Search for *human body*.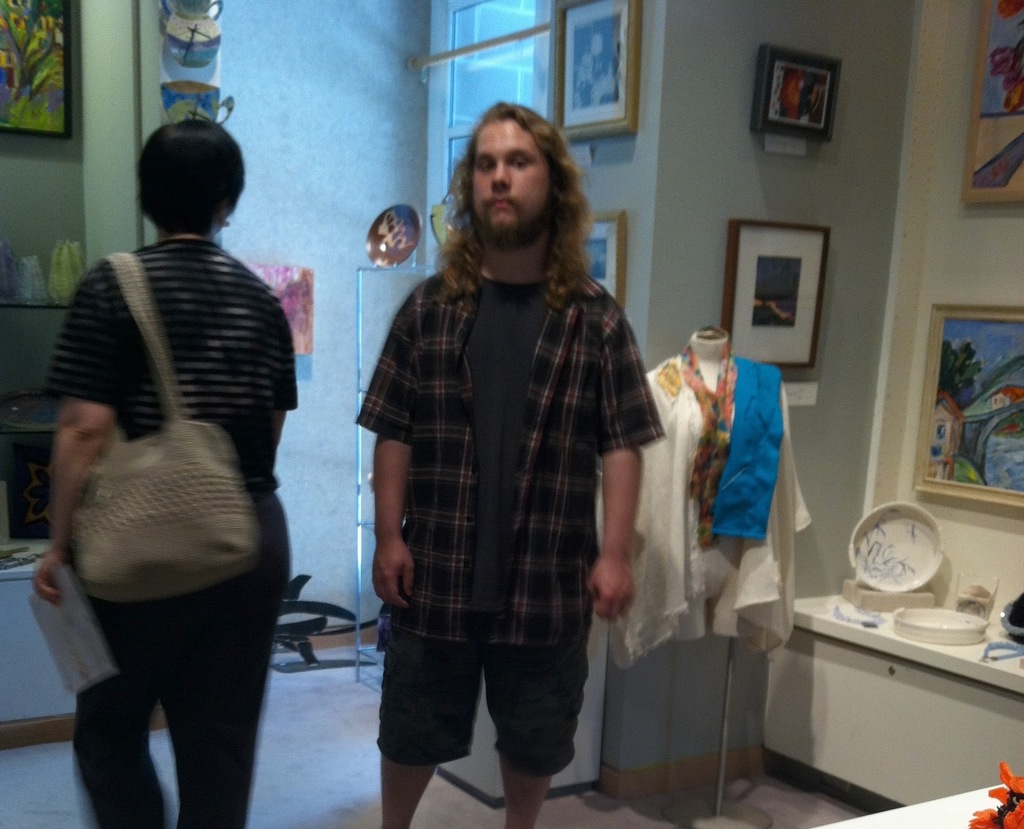
Found at detection(31, 117, 299, 828).
